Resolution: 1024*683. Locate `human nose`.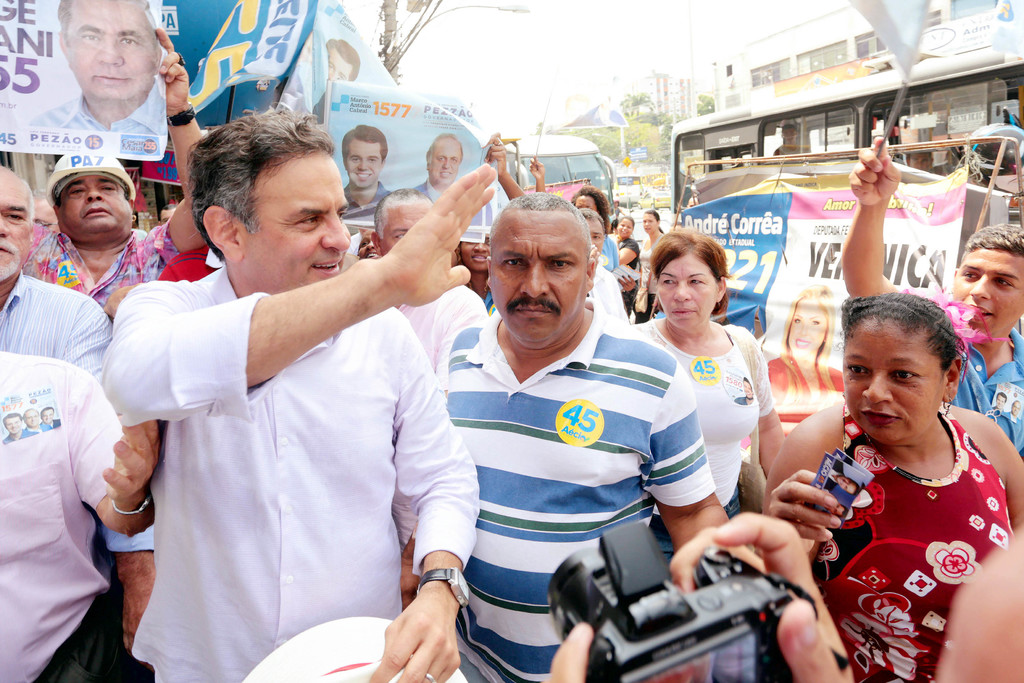
<bbox>322, 218, 353, 250</bbox>.
